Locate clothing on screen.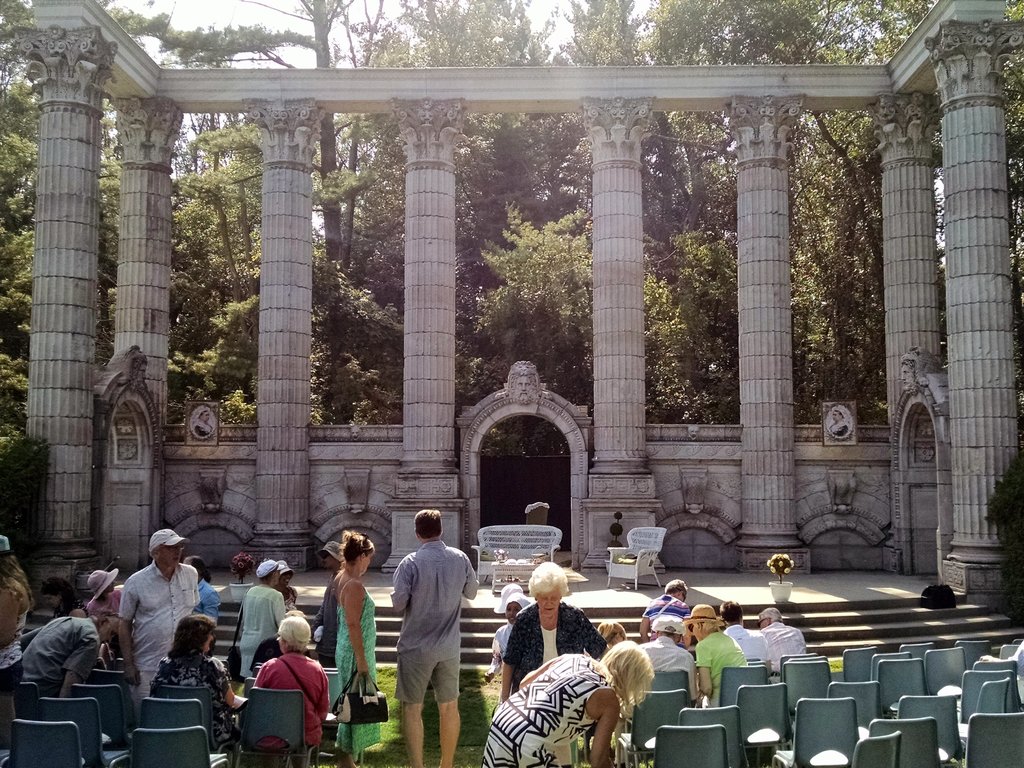
On screen at region(247, 629, 312, 669).
